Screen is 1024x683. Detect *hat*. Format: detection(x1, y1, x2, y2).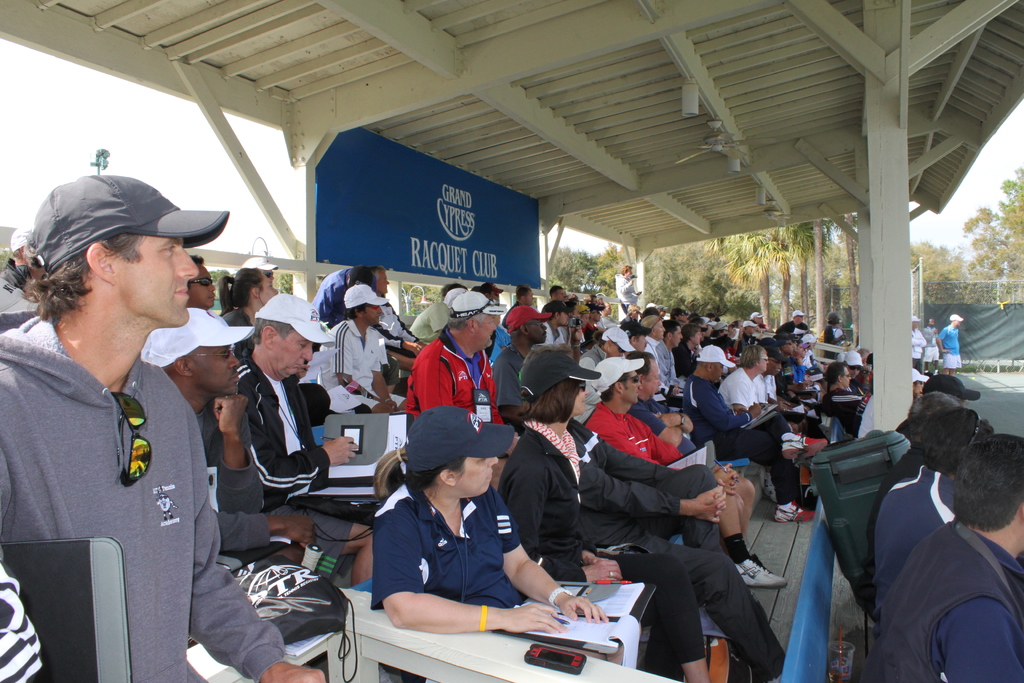
detection(506, 304, 553, 333).
